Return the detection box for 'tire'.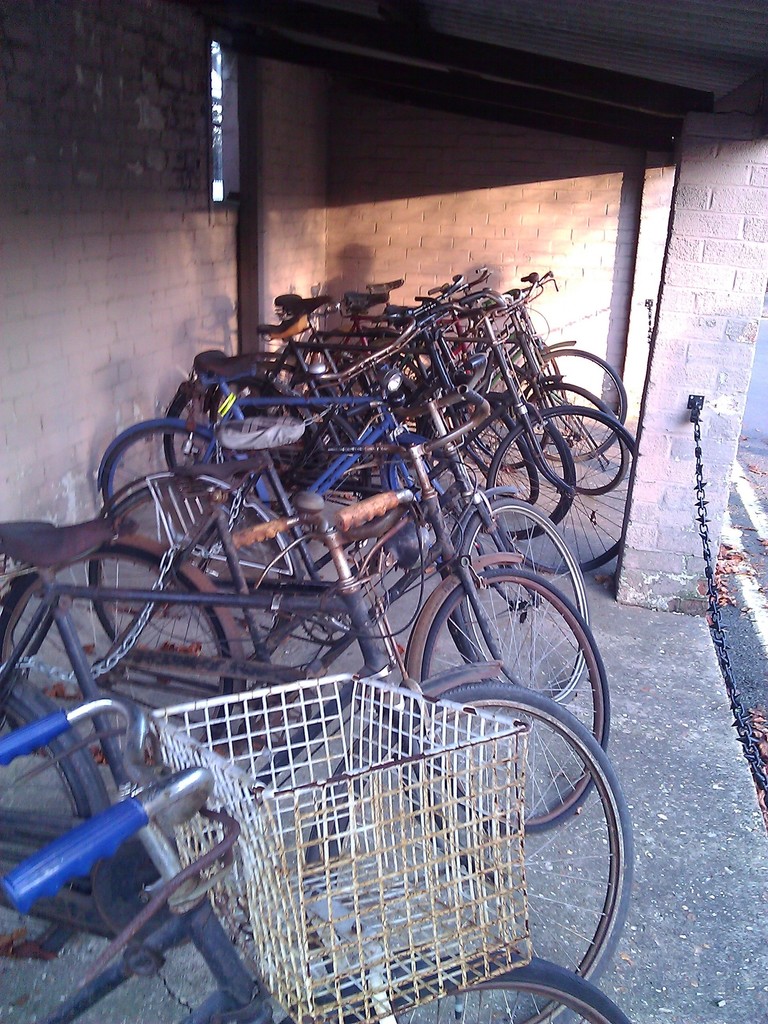
[460,361,548,471].
